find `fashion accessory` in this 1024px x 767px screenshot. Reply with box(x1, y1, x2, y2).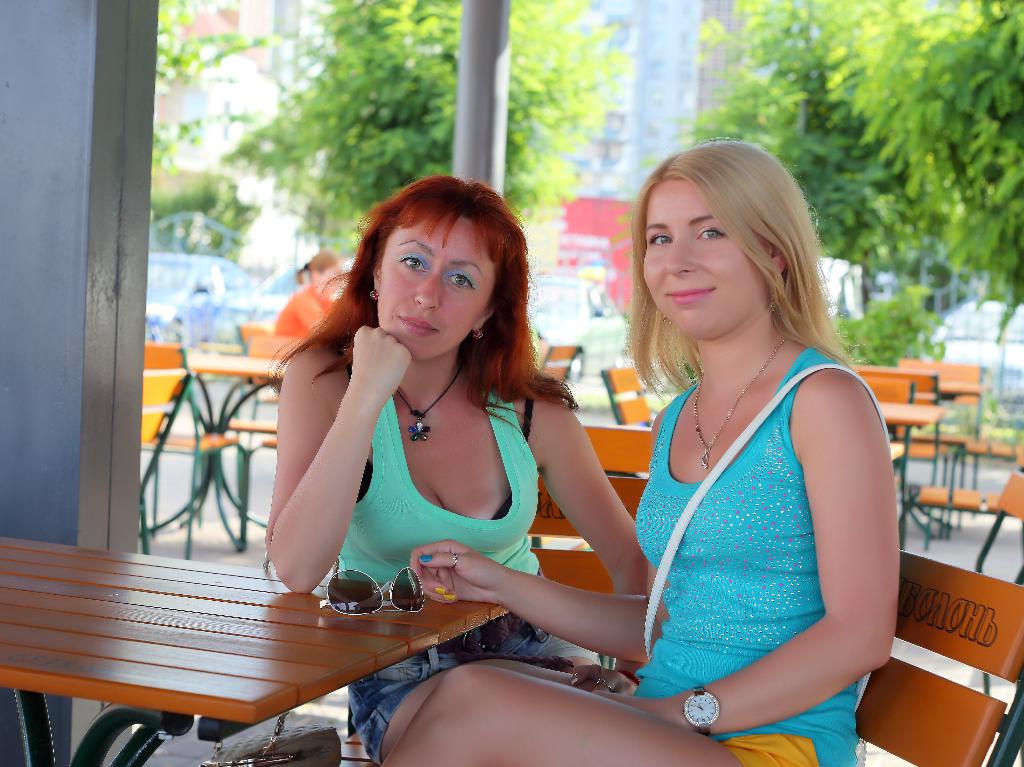
box(691, 339, 788, 477).
